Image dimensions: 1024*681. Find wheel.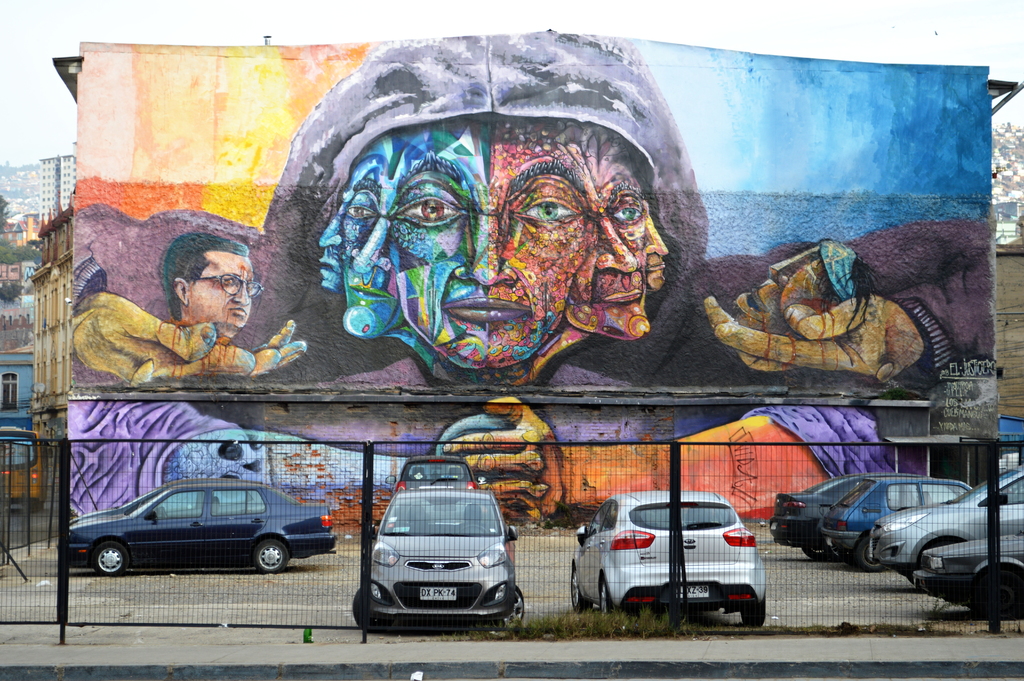
box=[93, 540, 129, 575].
